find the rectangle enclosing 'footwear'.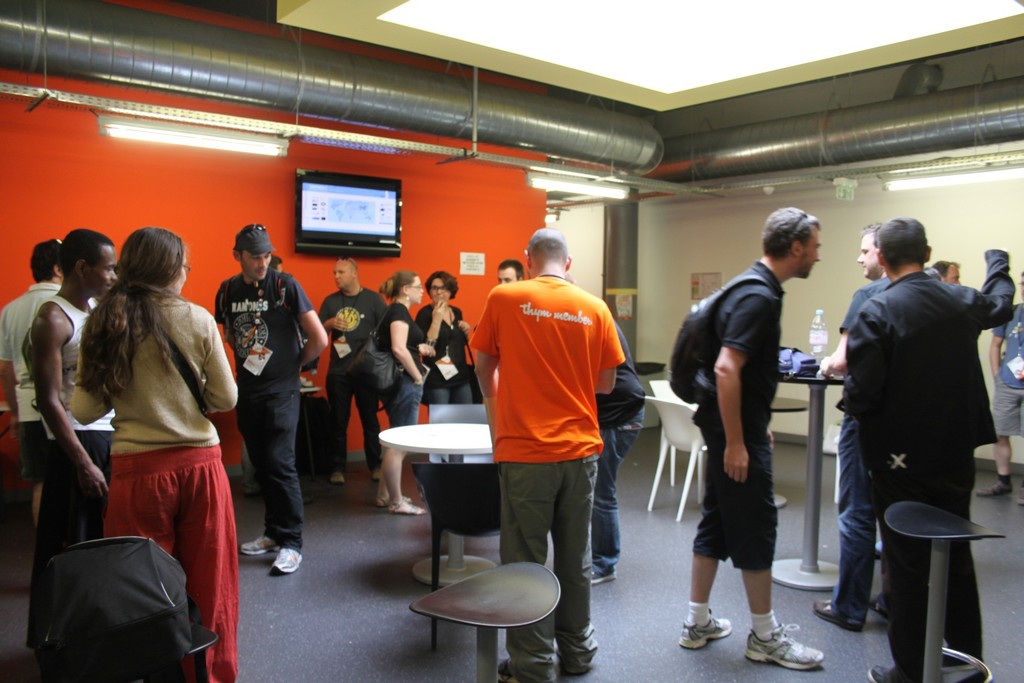
812, 596, 863, 635.
